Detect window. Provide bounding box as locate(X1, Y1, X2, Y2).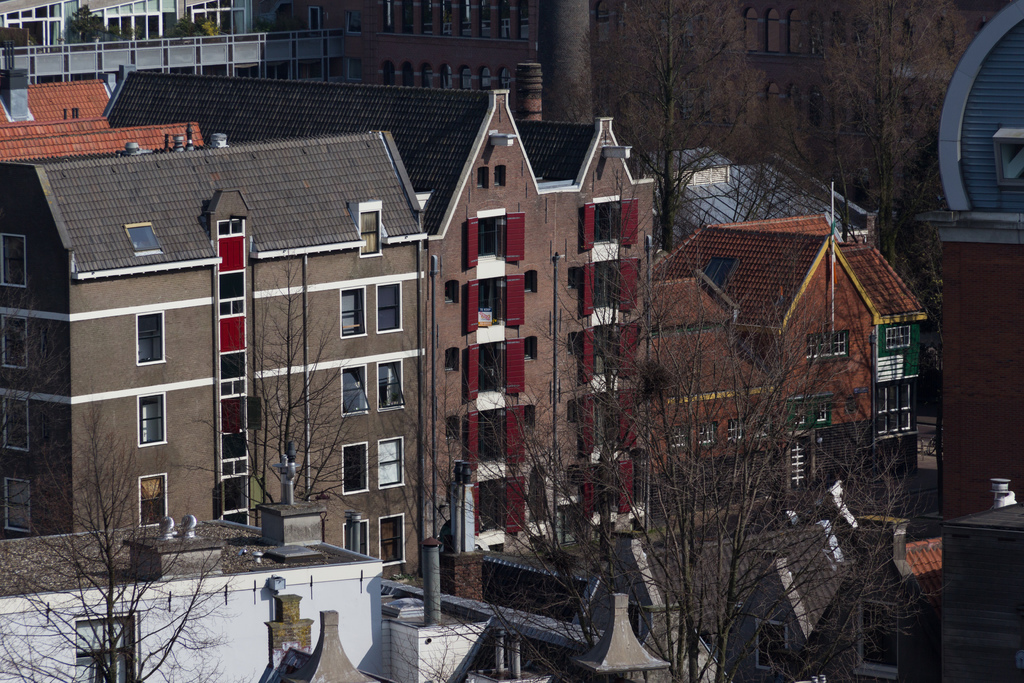
locate(723, 420, 748, 441).
